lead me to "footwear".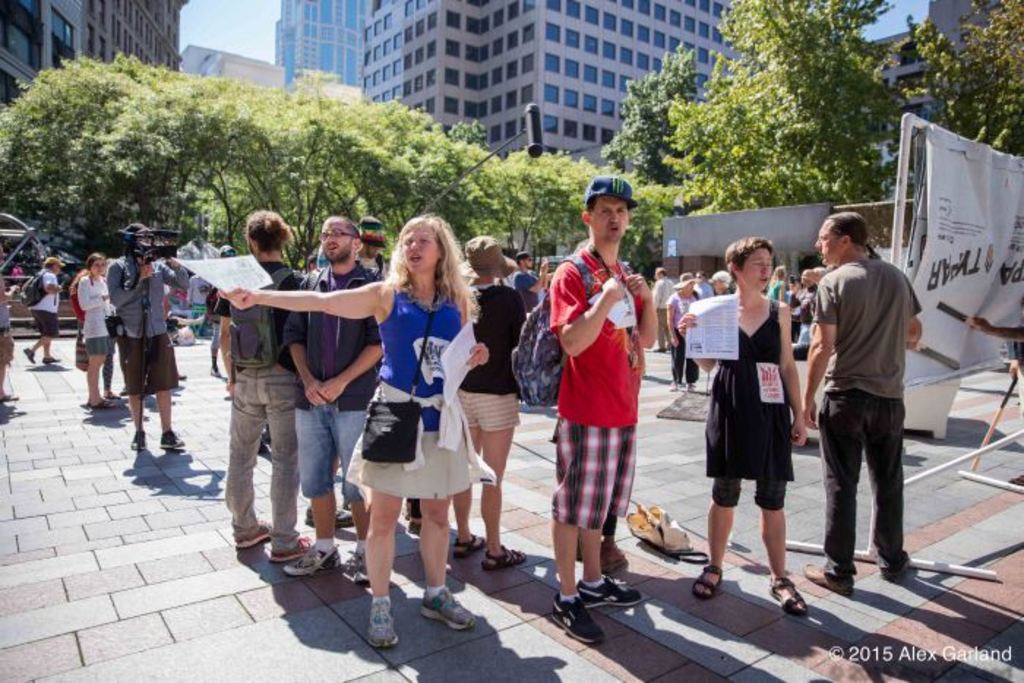
Lead to <box>449,535,489,554</box>.
